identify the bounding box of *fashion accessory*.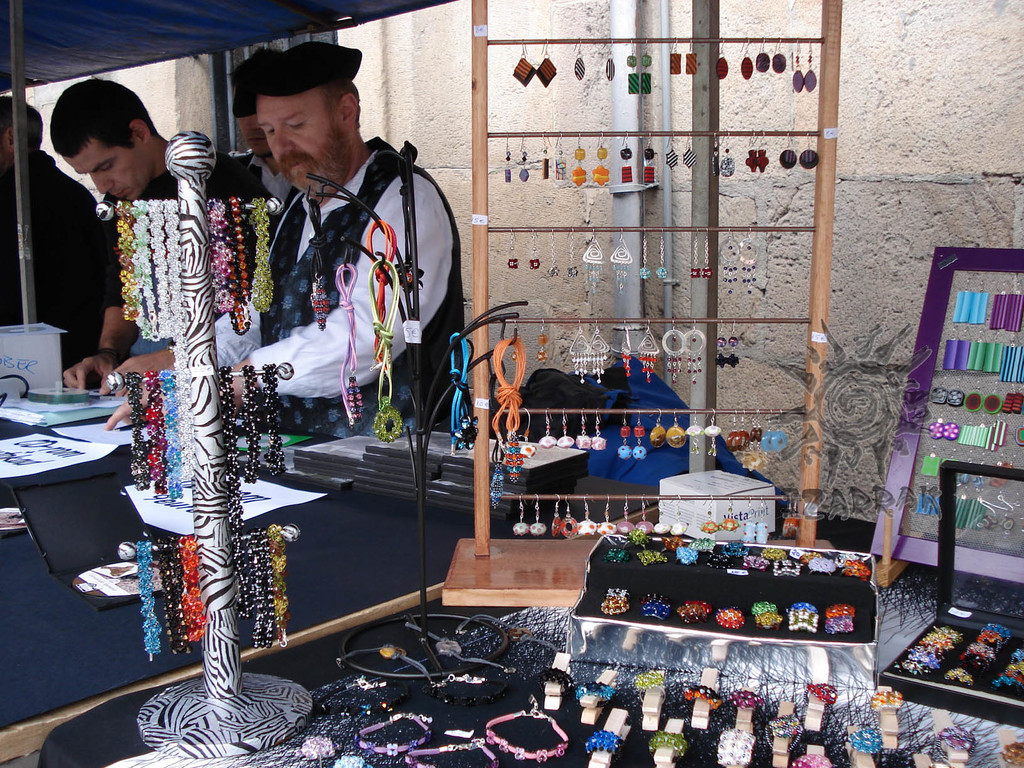
bbox(268, 524, 292, 646).
